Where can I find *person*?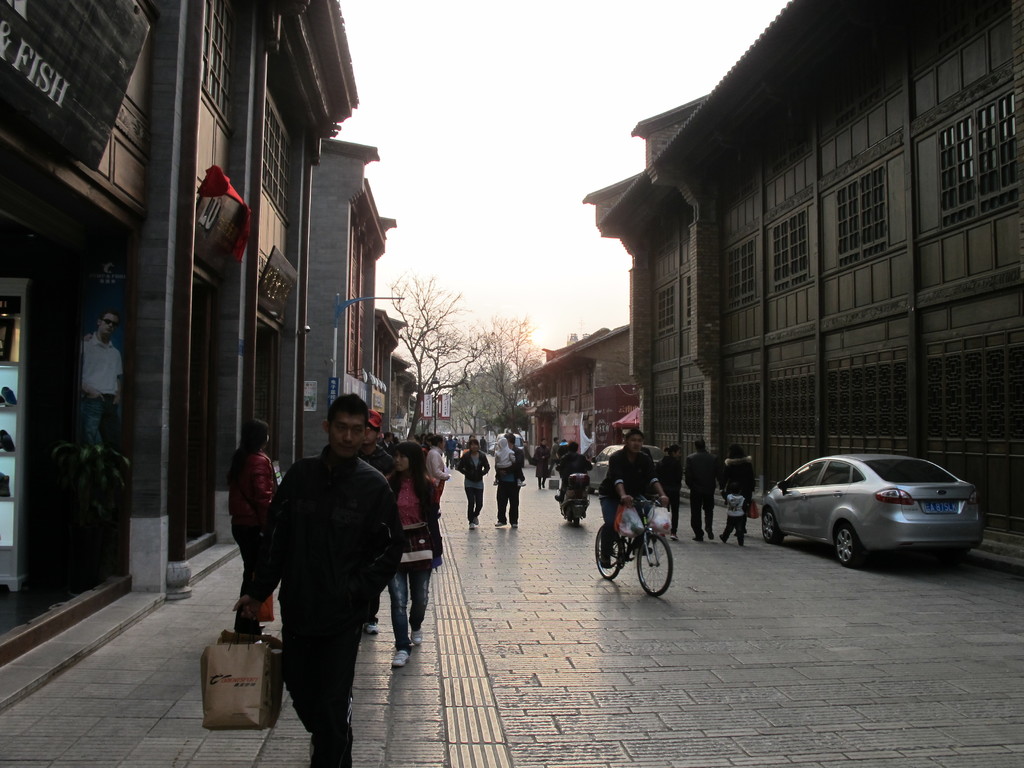
You can find it at l=685, t=438, r=715, b=540.
